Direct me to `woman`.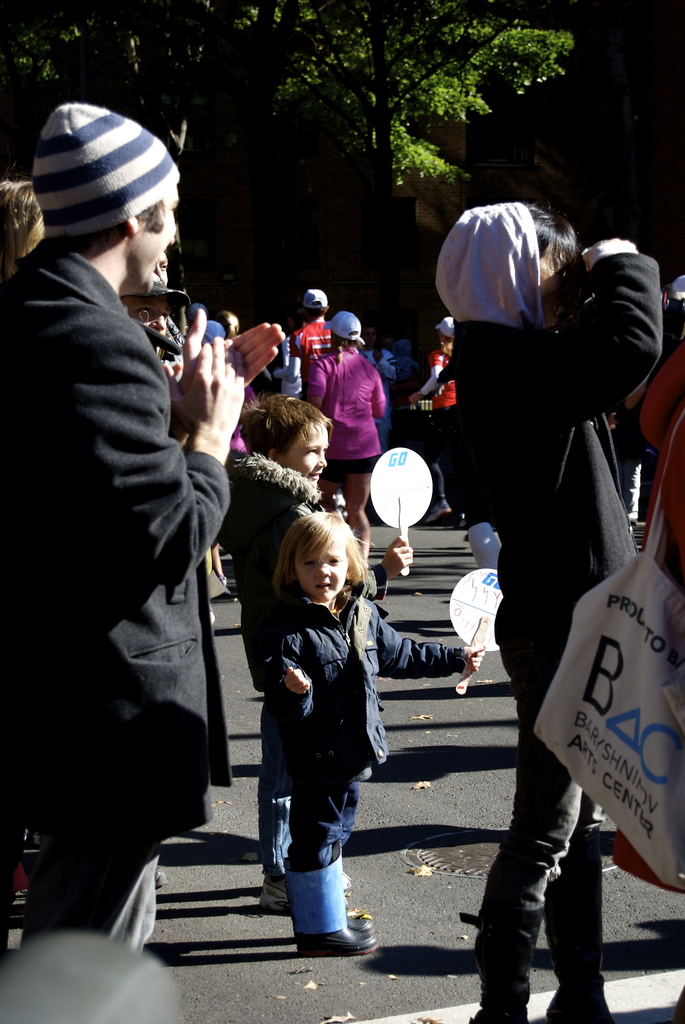
Direction: bbox(0, 168, 83, 297).
